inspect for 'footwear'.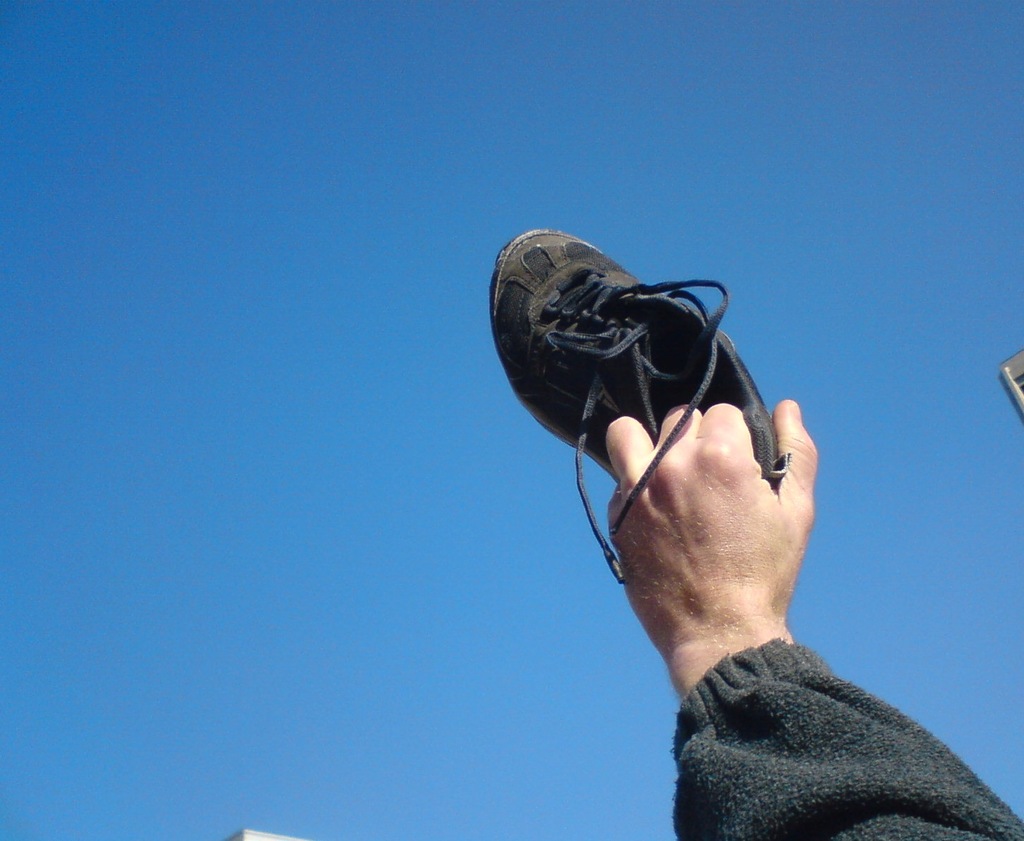
Inspection: (x1=479, y1=229, x2=790, y2=587).
